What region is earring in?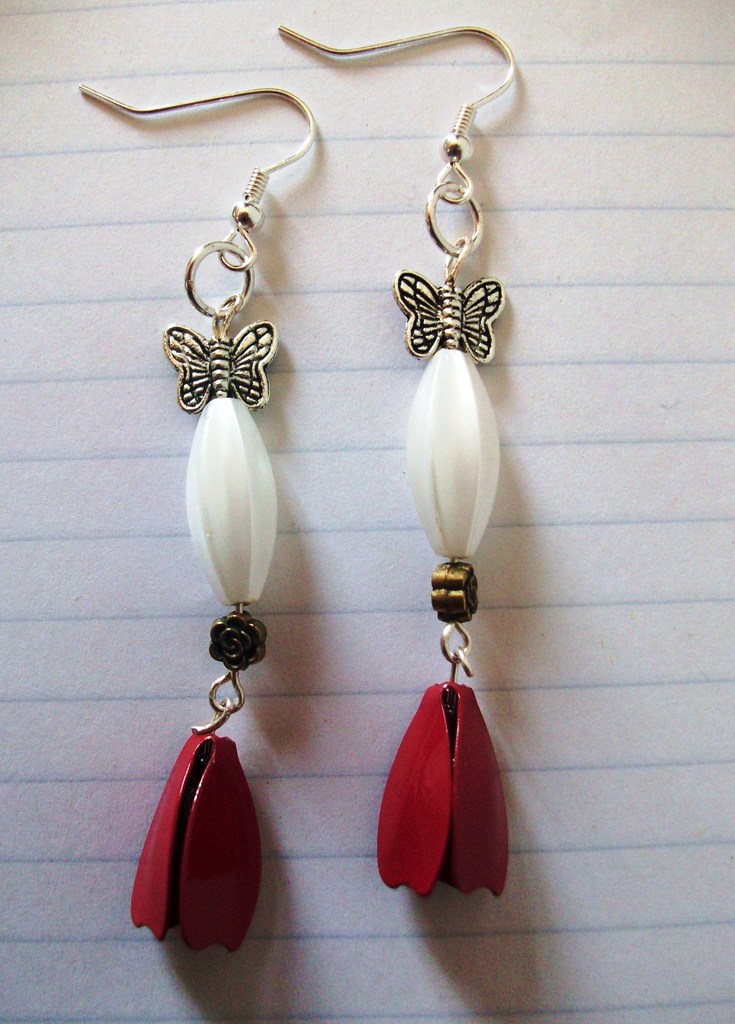
Rect(62, 83, 316, 961).
